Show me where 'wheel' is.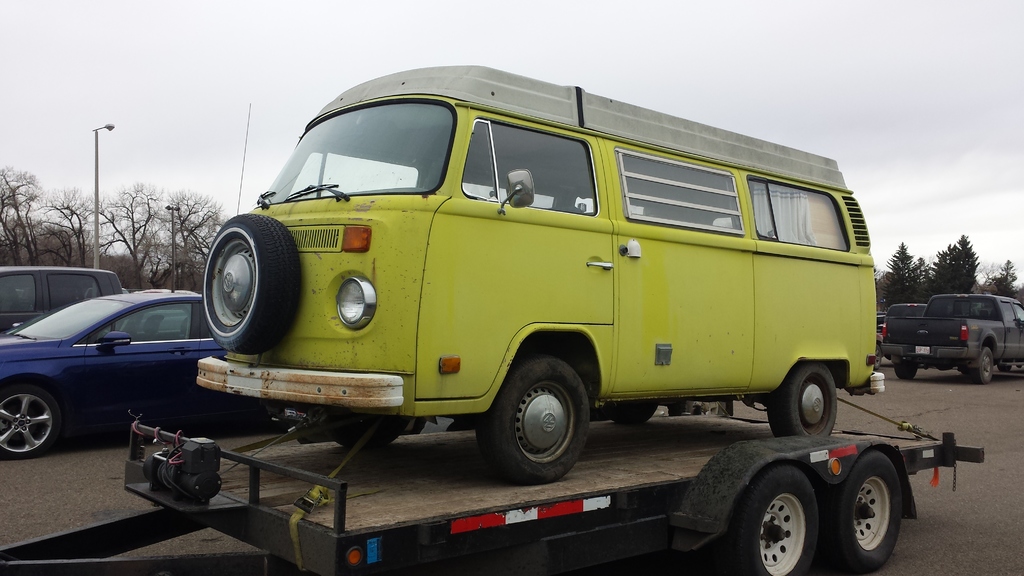
'wheel' is at box(708, 463, 820, 575).
